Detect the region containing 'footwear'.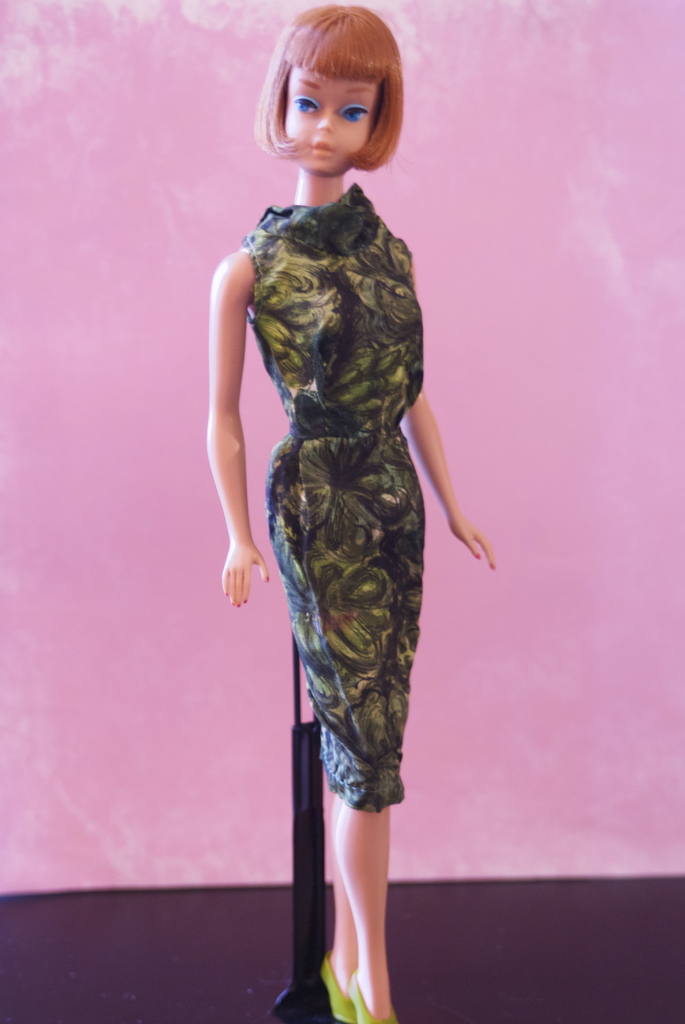
Rect(350, 980, 401, 1023).
